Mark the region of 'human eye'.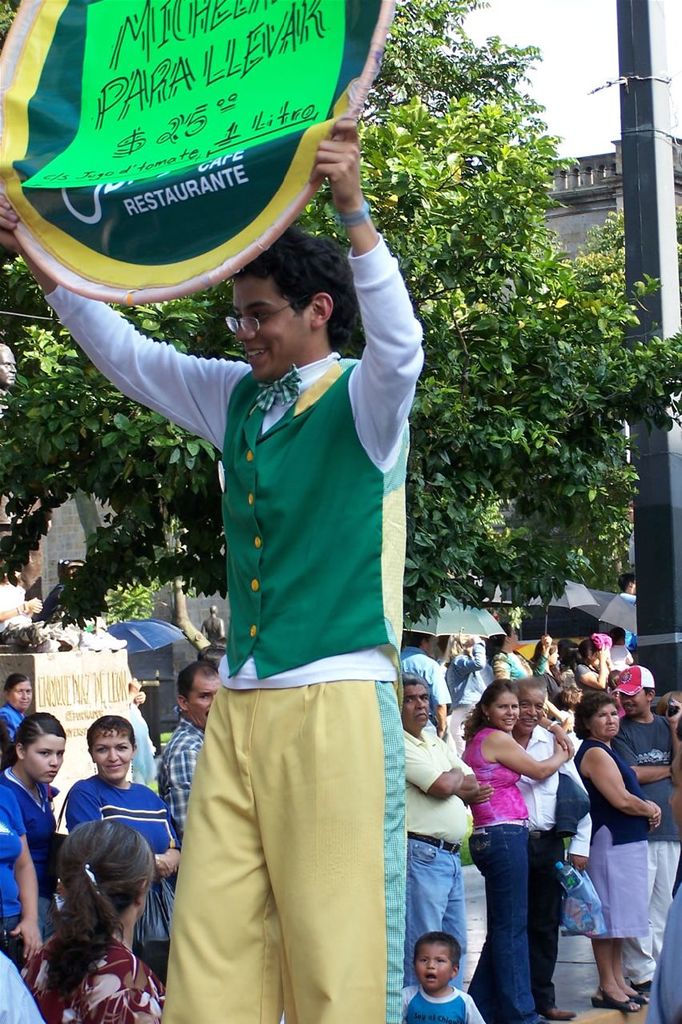
Region: (x1=39, y1=750, x2=50, y2=759).
